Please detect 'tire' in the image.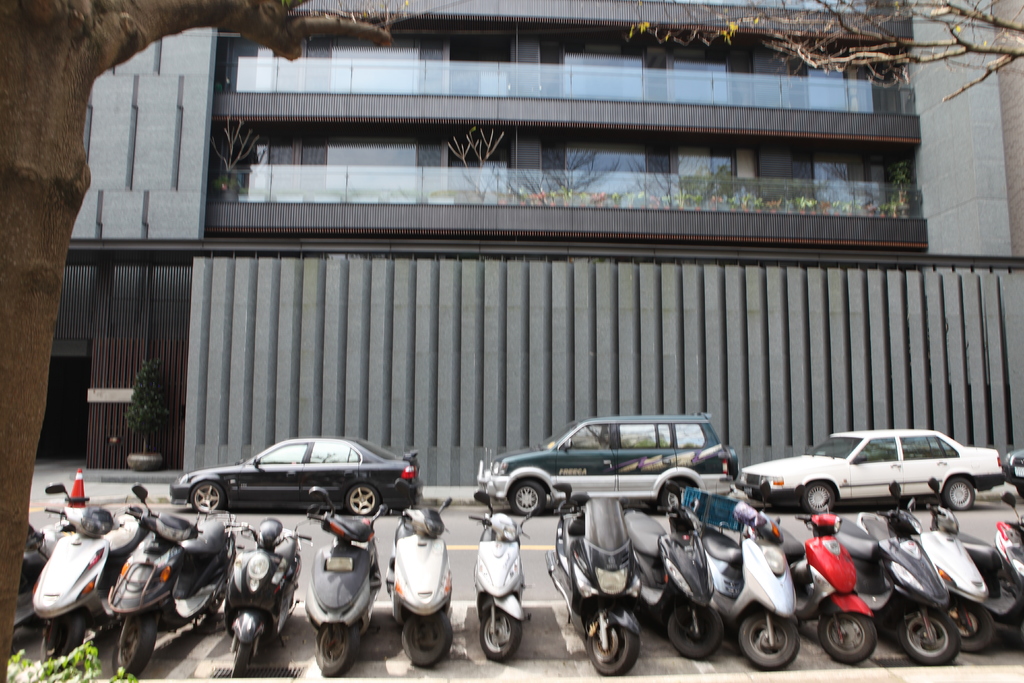
(left=666, top=487, right=700, bottom=513).
